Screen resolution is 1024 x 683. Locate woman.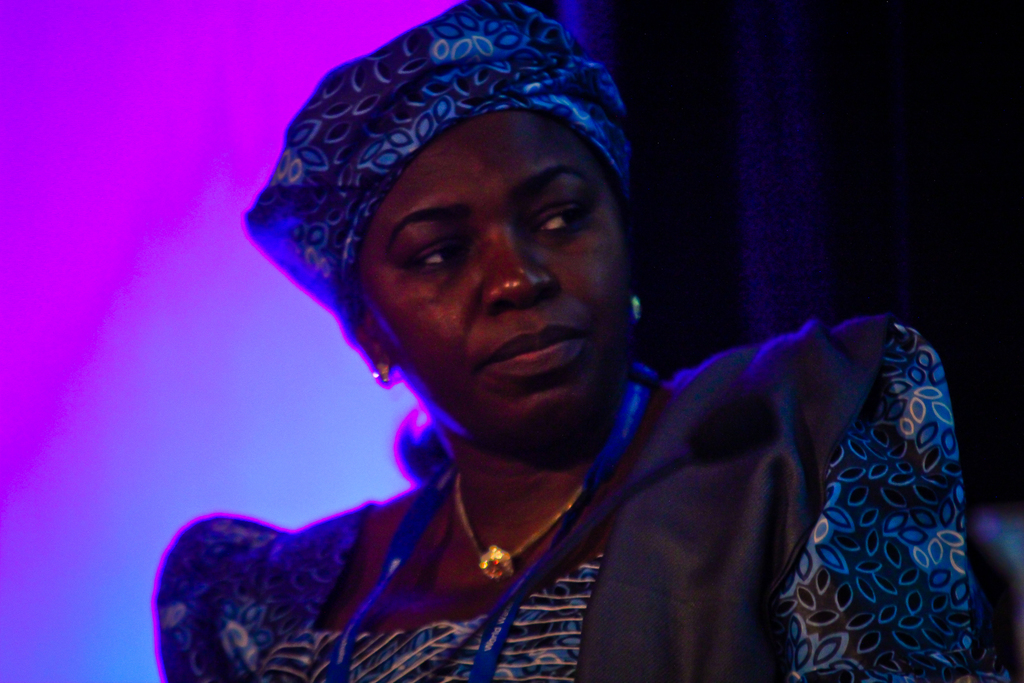
{"left": 172, "top": 0, "right": 846, "bottom": 663}.
